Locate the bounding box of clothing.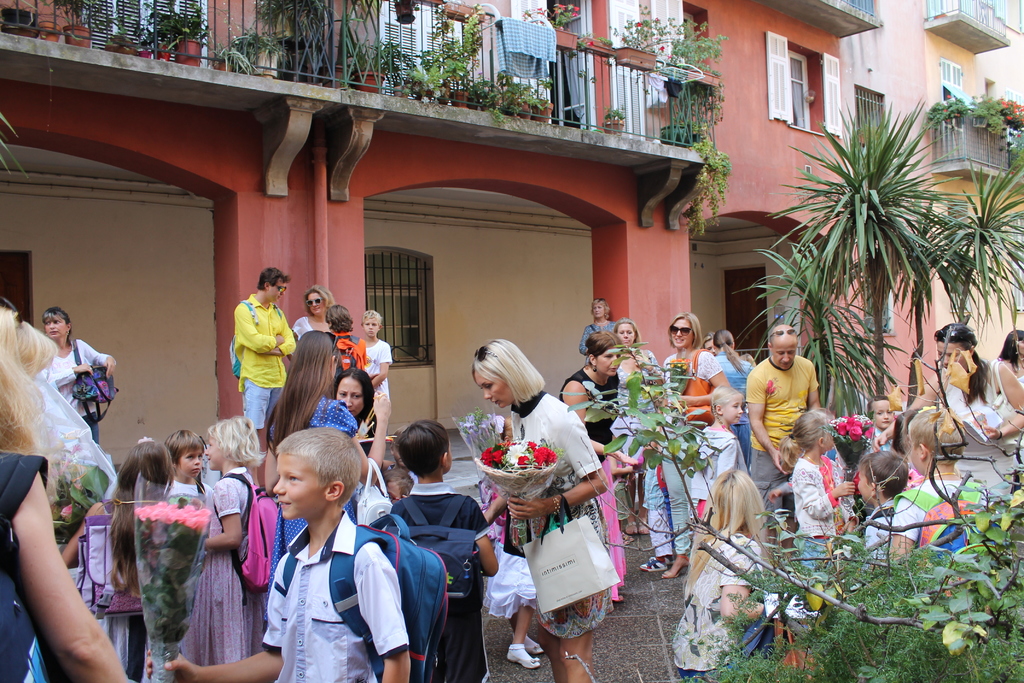
Bounding box: 742,443,785,518.
